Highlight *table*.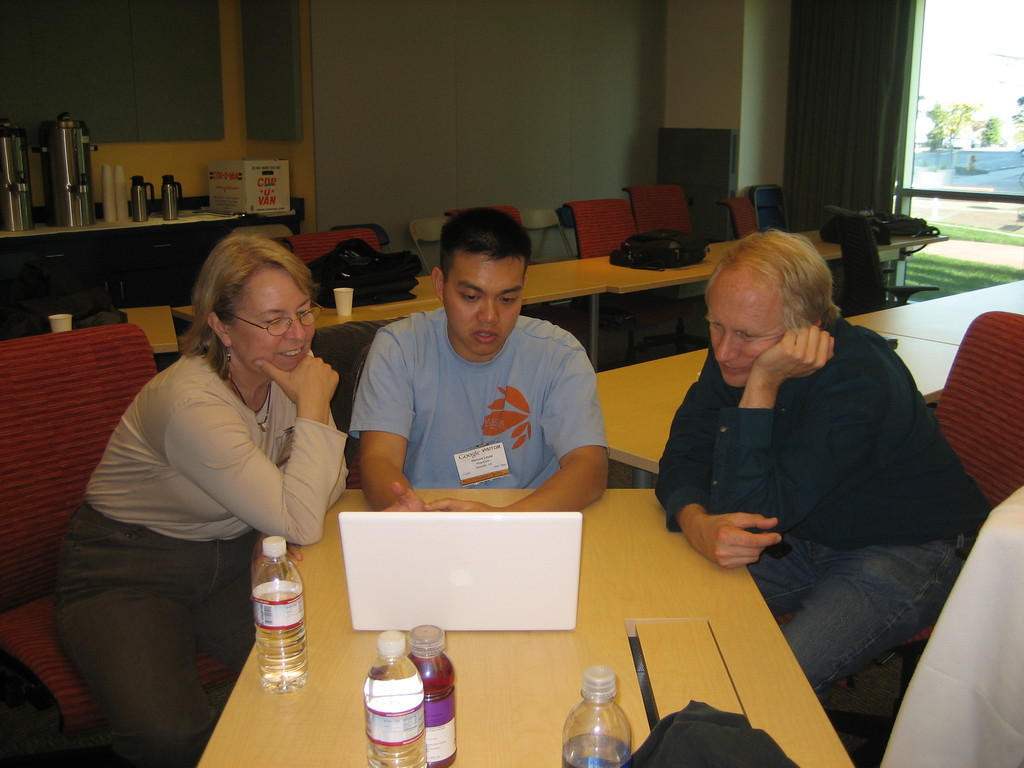
Highlighted region: (598,331,963,484).
